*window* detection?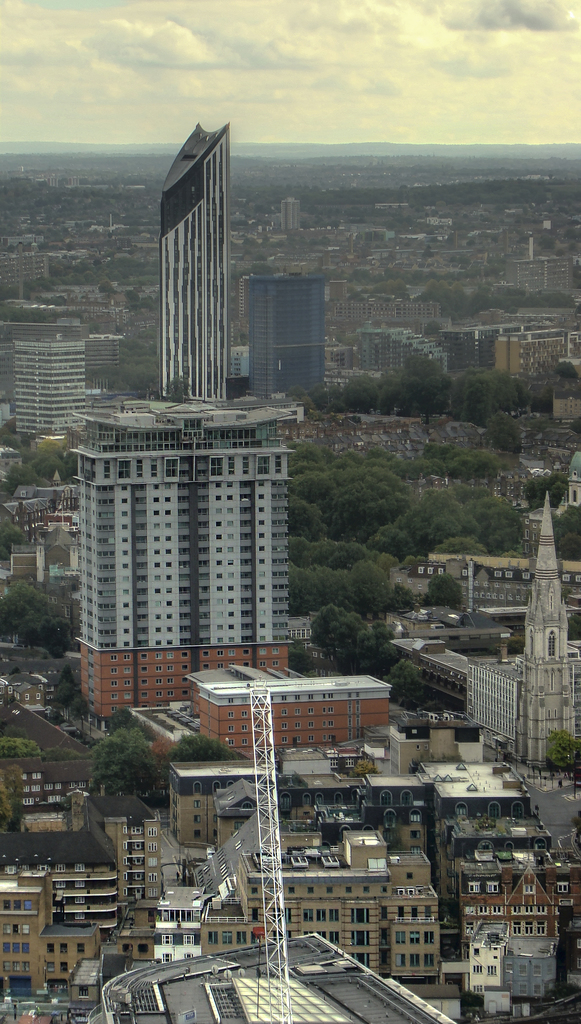
box=[393, 955, 406, 967]
